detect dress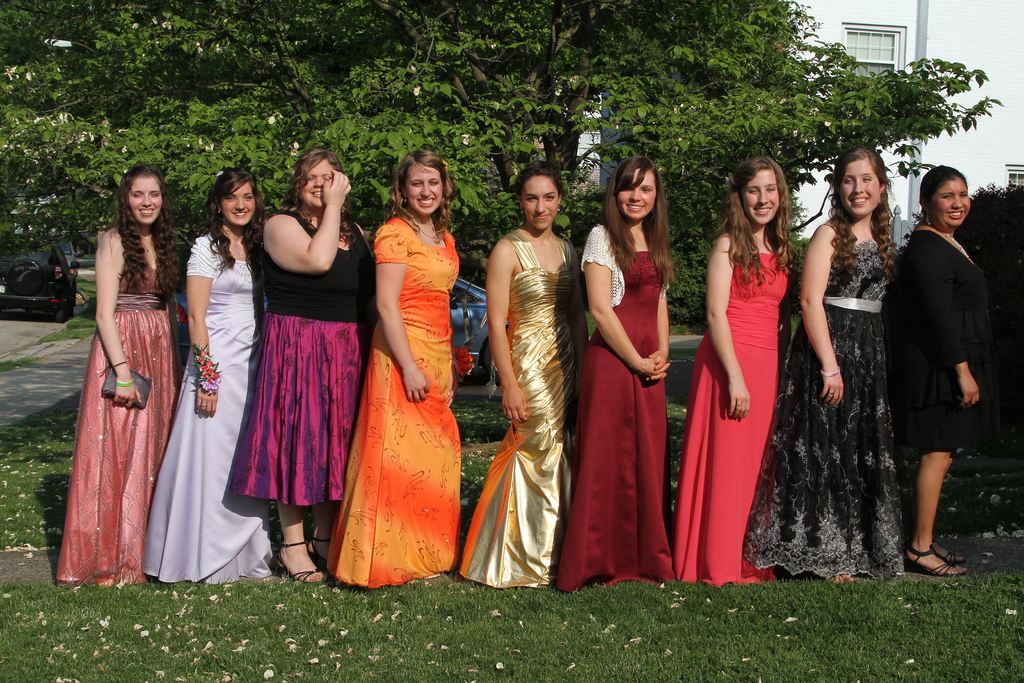
{"left": 744, "top": 238, "right": 913, "bottom": 587}
